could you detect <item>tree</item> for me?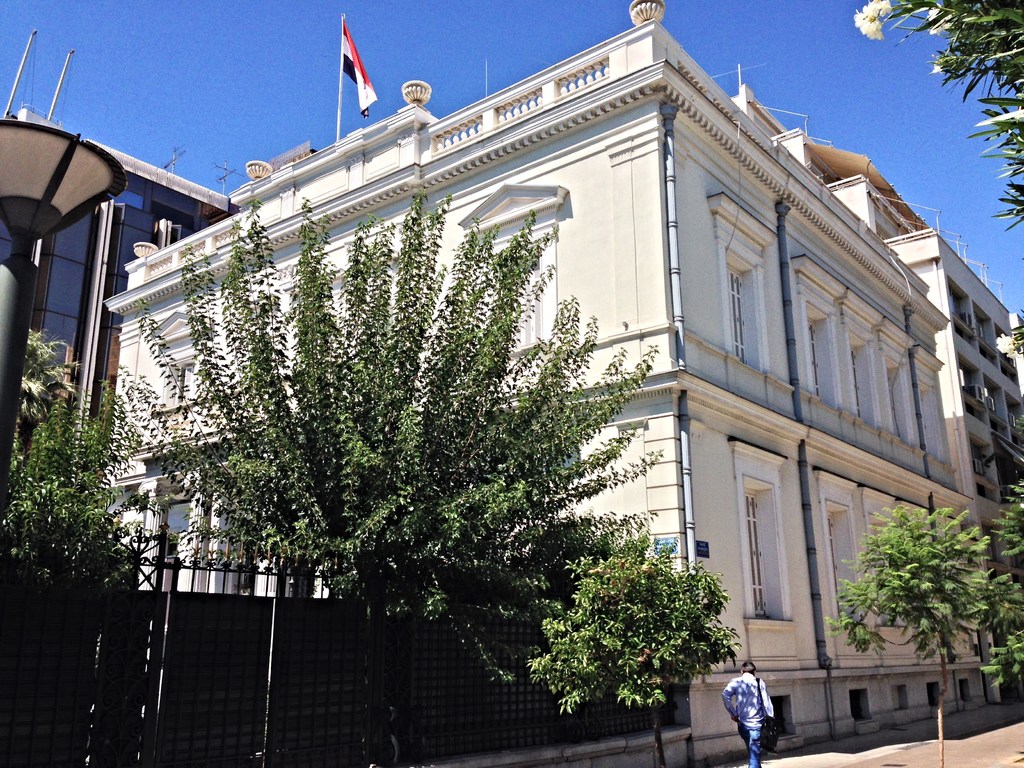
Detection result: box=[525, 524, 742, 767].
